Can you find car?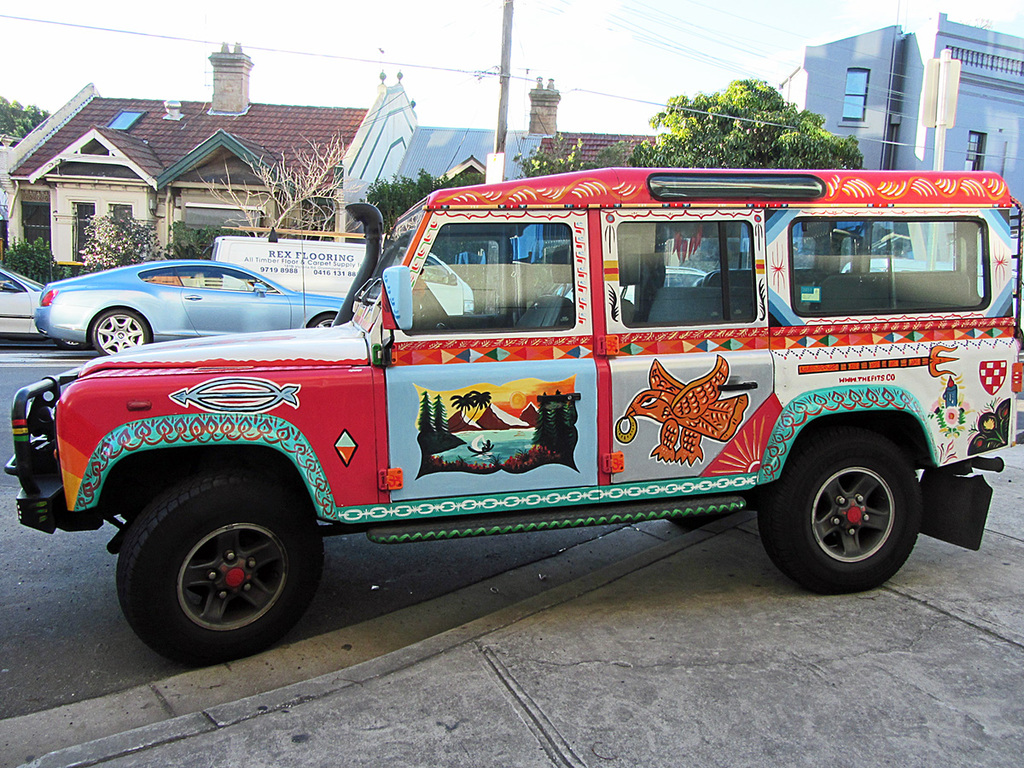
Yes, bounding box: l=3, t=166, r=1023, b=672.
